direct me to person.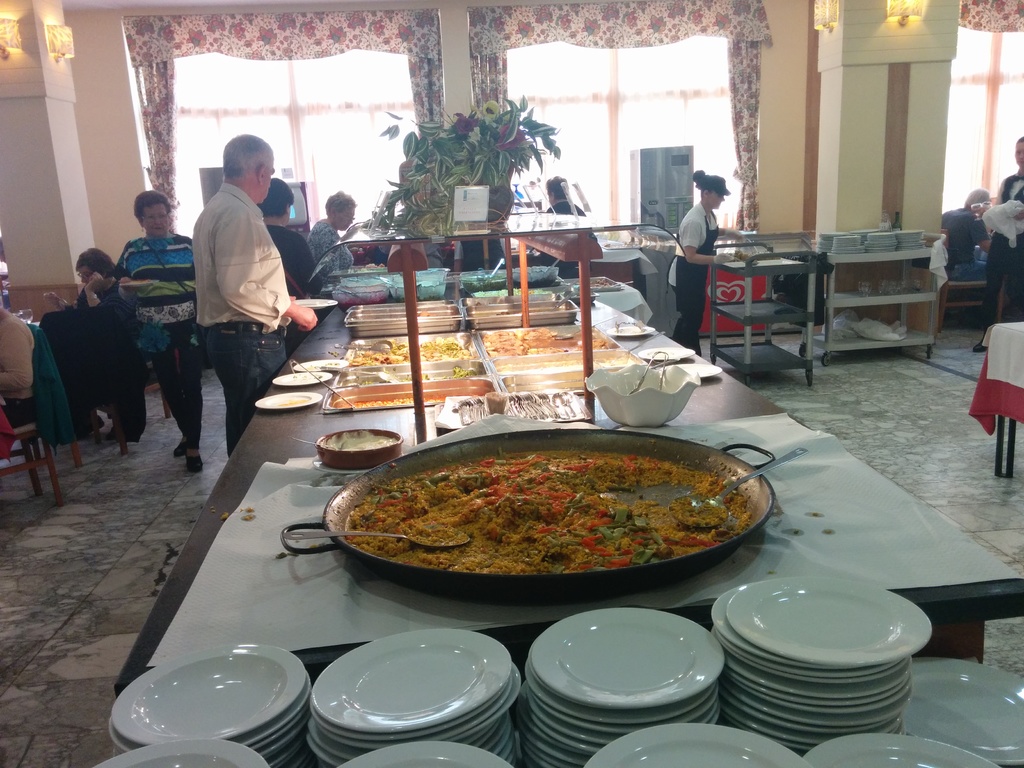
Direction: (left=549, top=173, right=602, bottom=281).
